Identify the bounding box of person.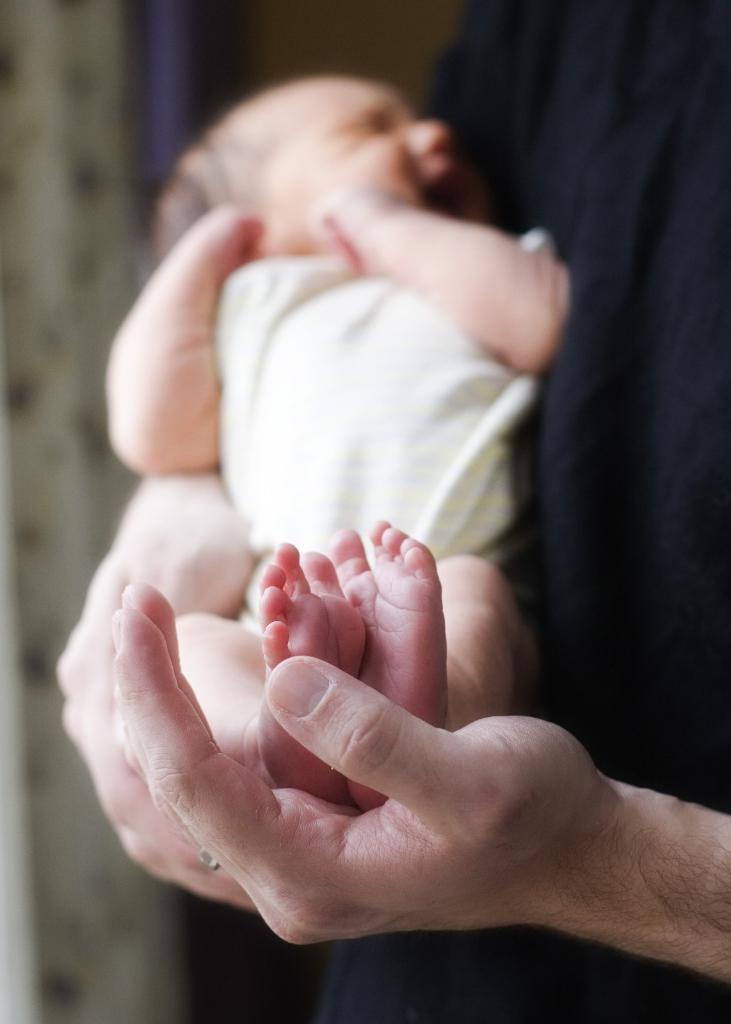
104 73 575 810.
